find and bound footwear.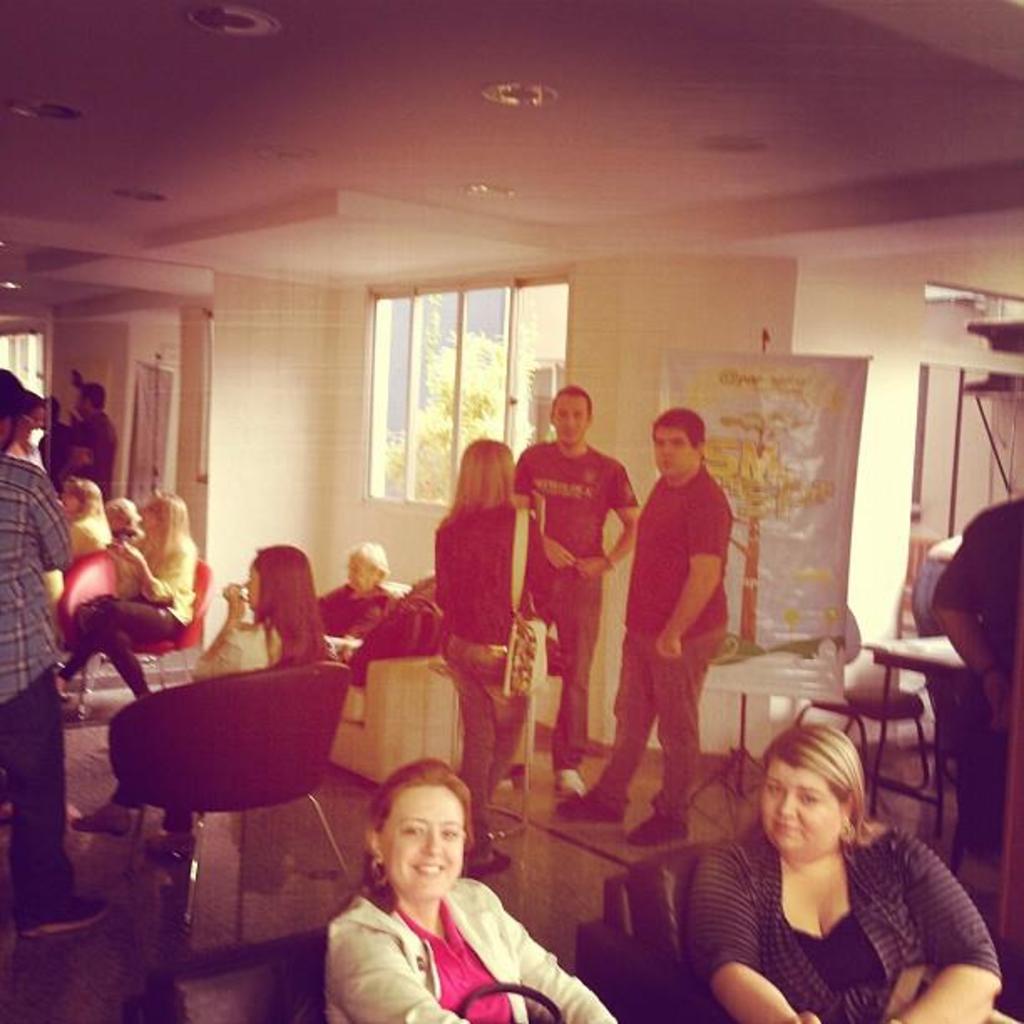
Bound: [567,790,621,818].
